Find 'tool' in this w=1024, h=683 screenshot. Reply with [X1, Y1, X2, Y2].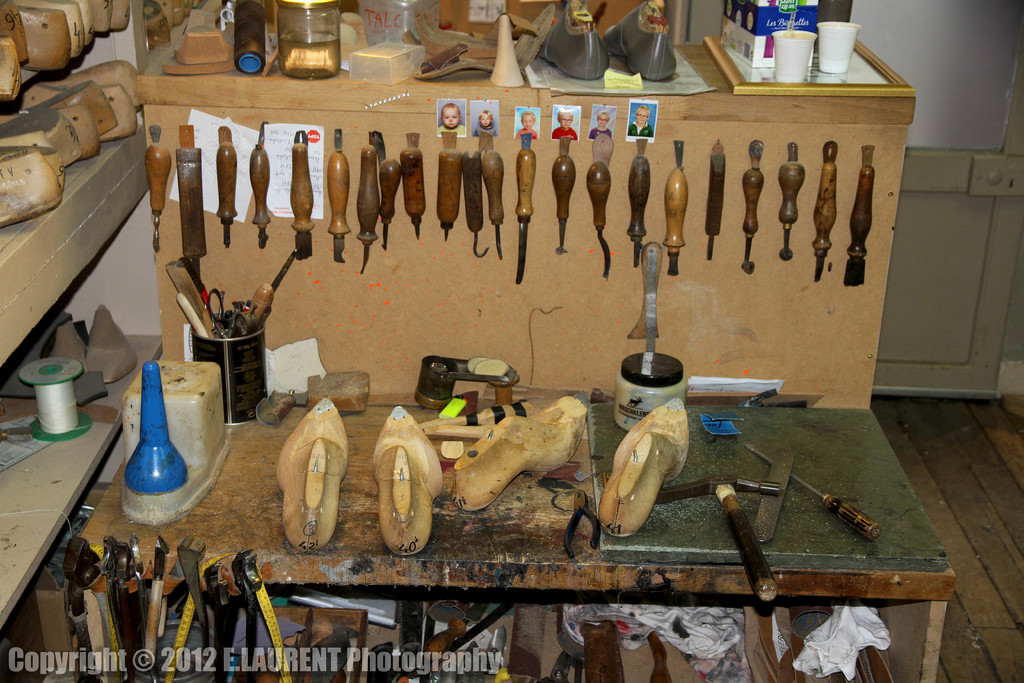
[142, 139, 171, 252].
